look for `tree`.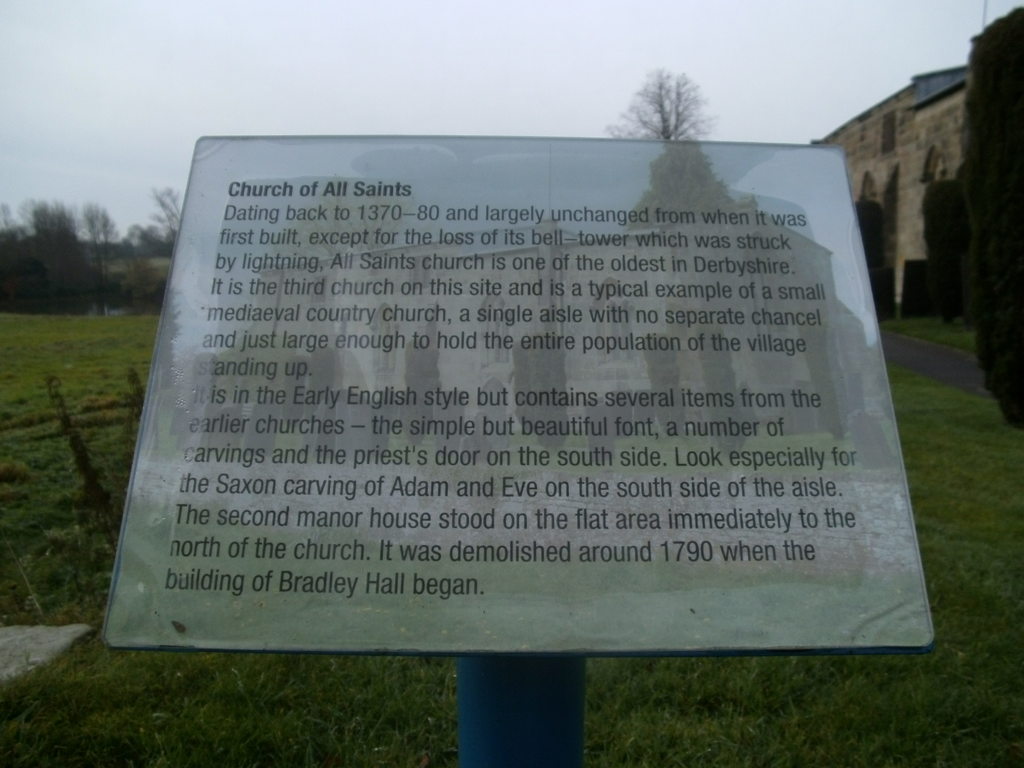
Found: (975, 0, 1023, 442).
